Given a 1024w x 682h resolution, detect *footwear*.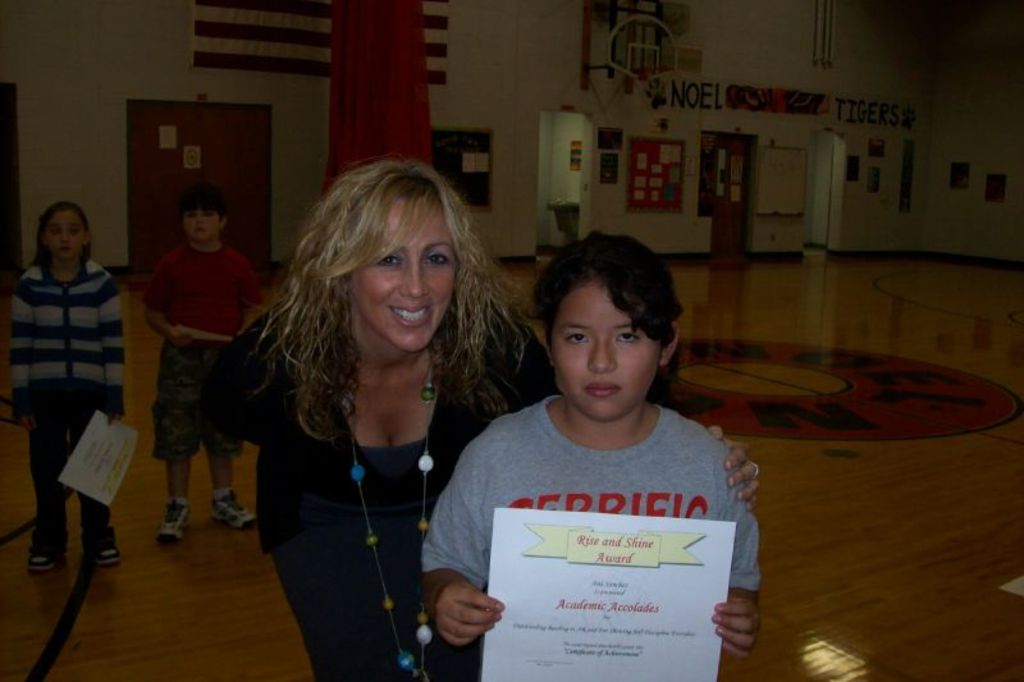
214/486/251/527.
